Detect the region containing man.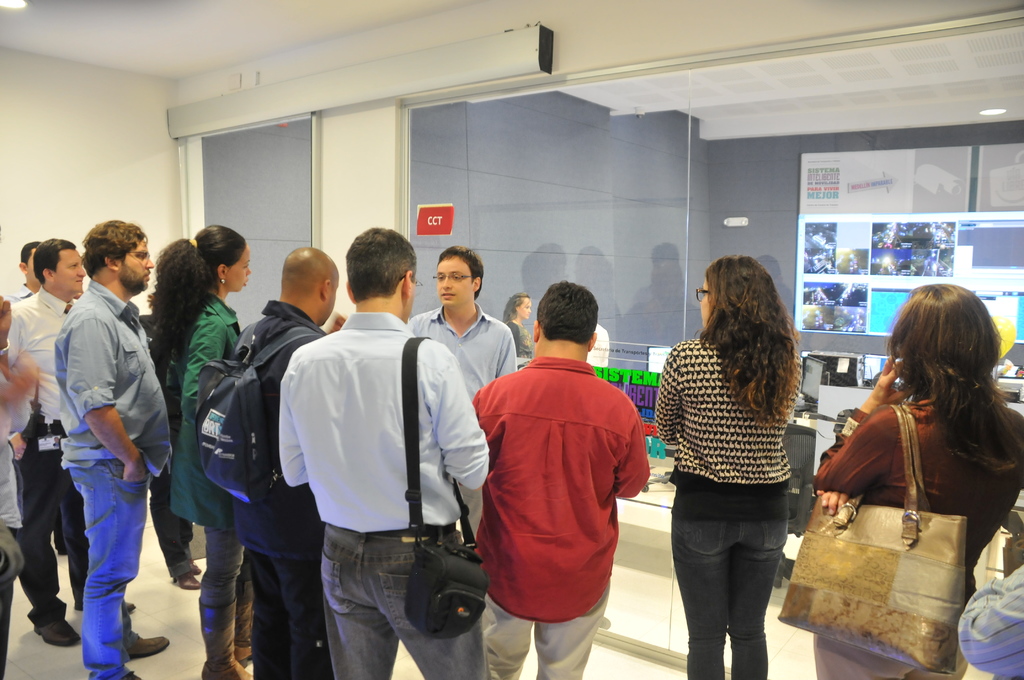
406/245/522/540.
